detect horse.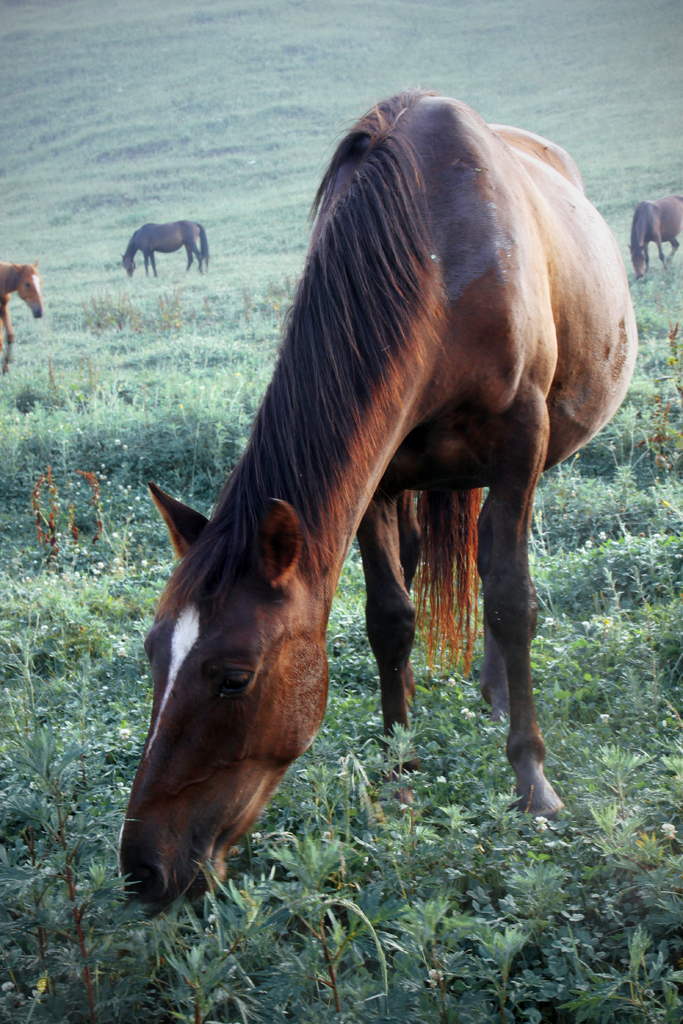
Detected at <bbox>0, 262, 42, 387</bbox>.
